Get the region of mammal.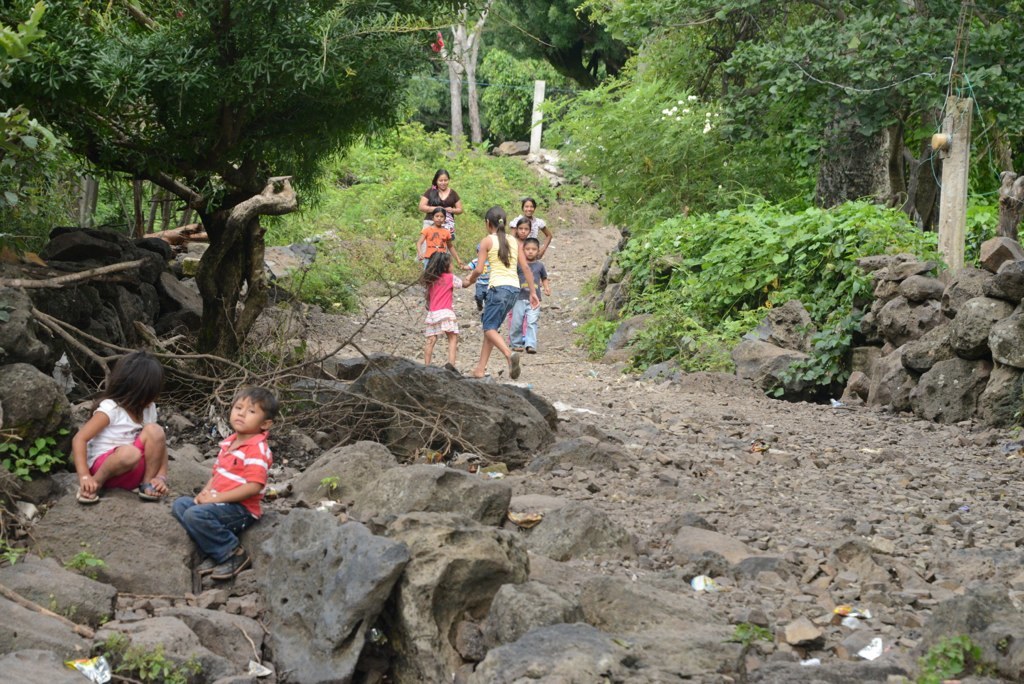
(left=513, top=198, right=560, bottom=257).
